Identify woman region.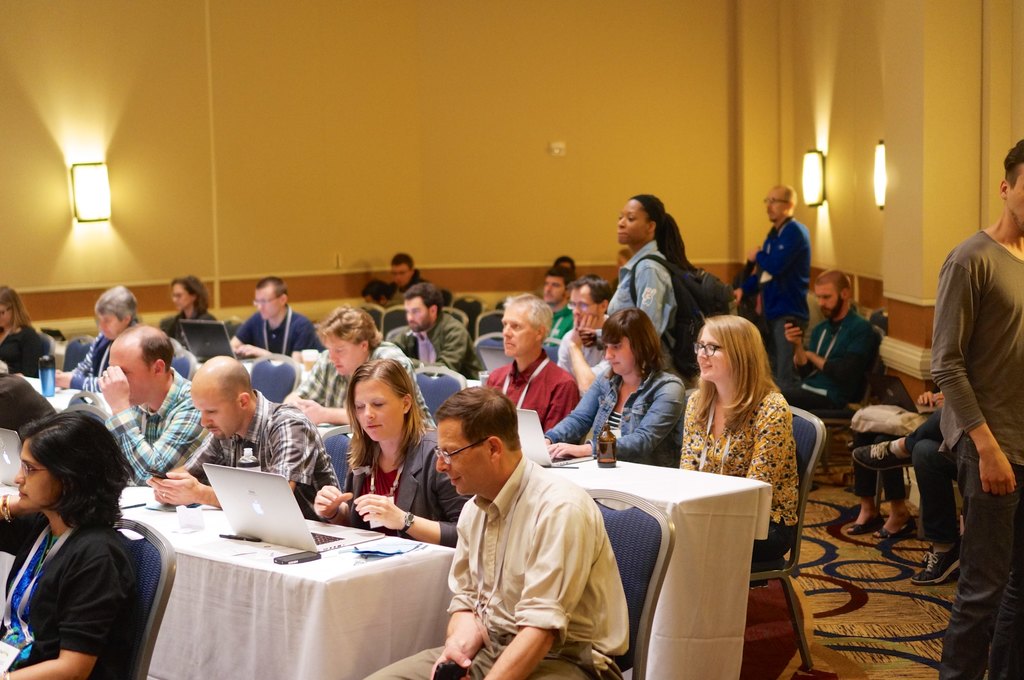
Region: bbox(693, 308, 810, 534).
